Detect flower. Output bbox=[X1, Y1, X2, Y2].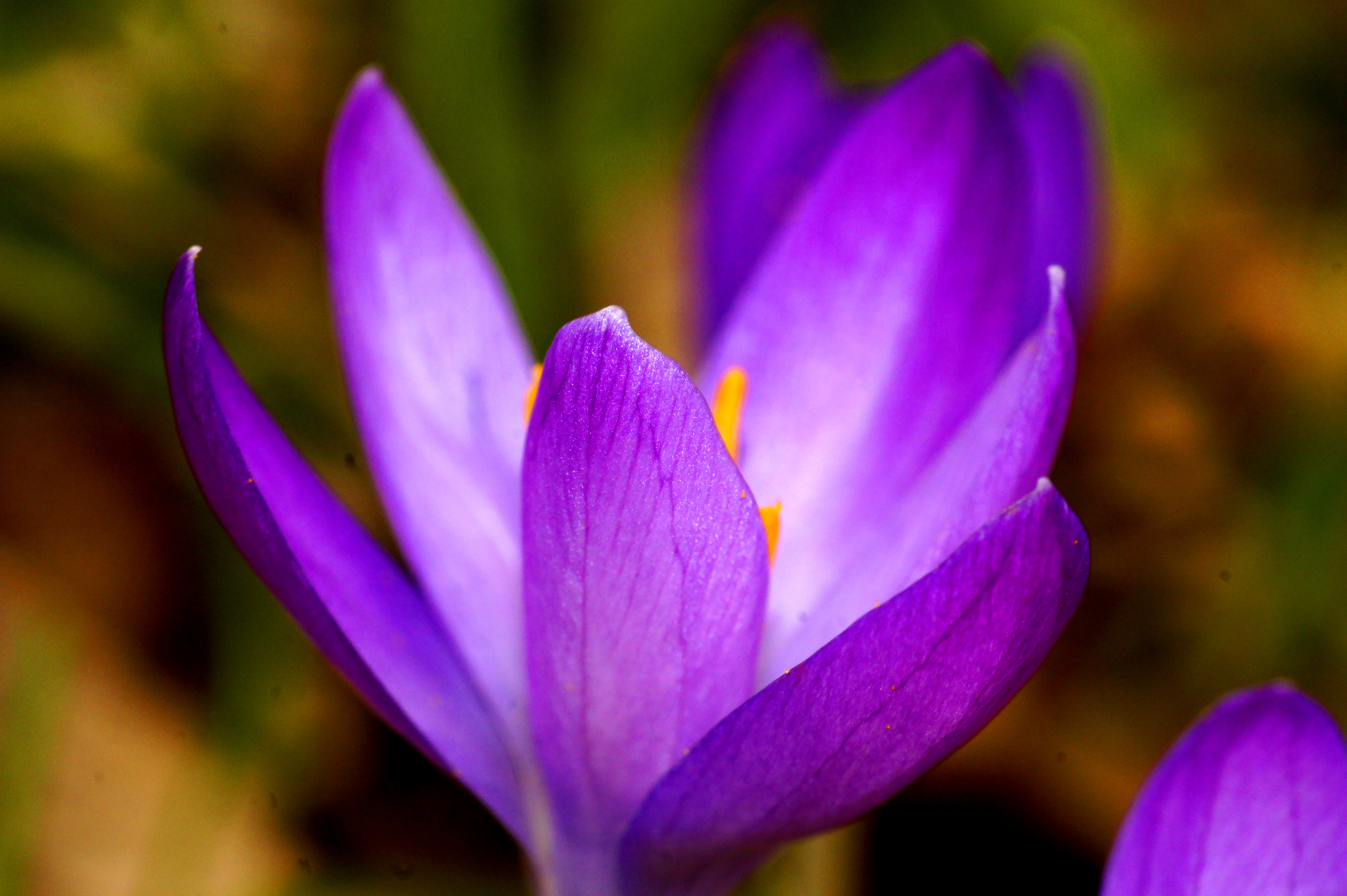
bbox=[323, 200, 395, 262].
